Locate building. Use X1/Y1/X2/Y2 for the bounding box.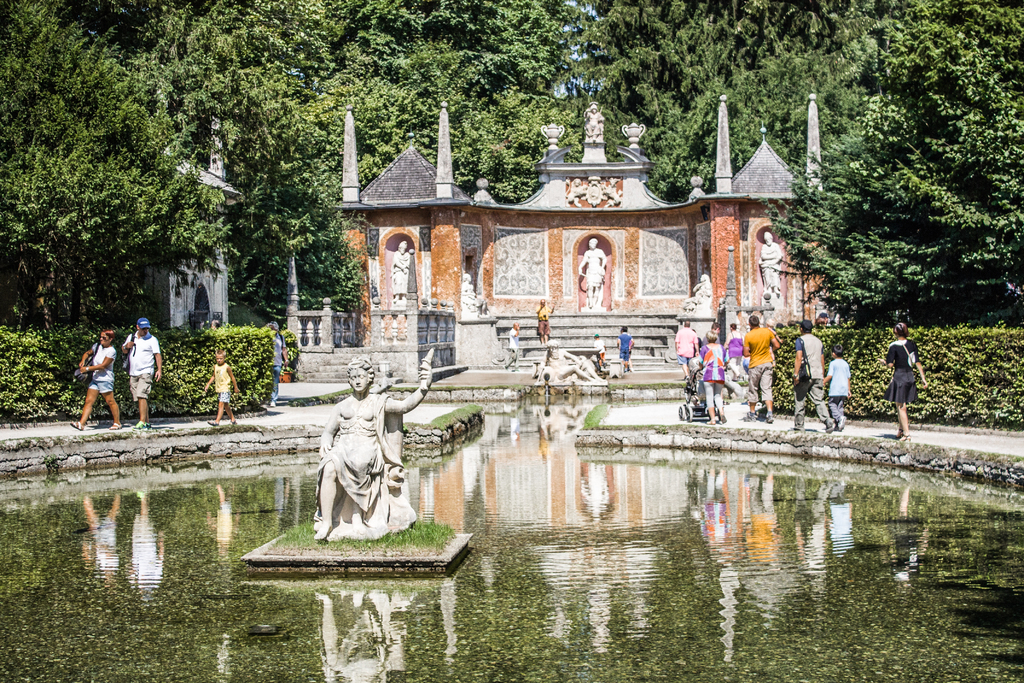
283/100/825/403.
